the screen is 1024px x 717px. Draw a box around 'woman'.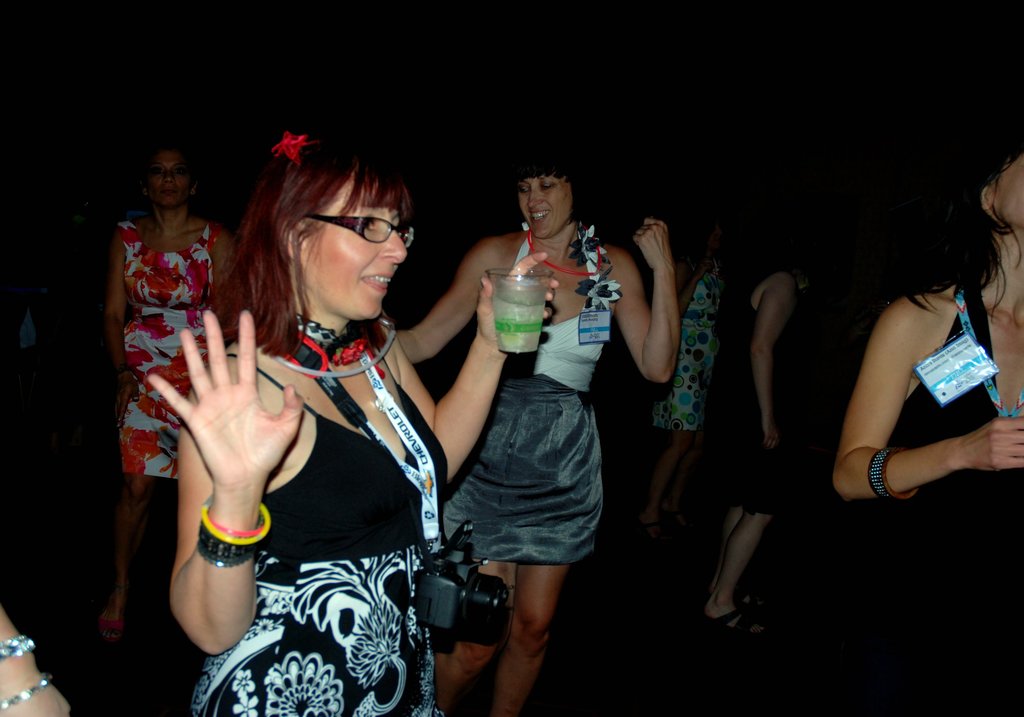
BBox(388, 138, 683, 716).
